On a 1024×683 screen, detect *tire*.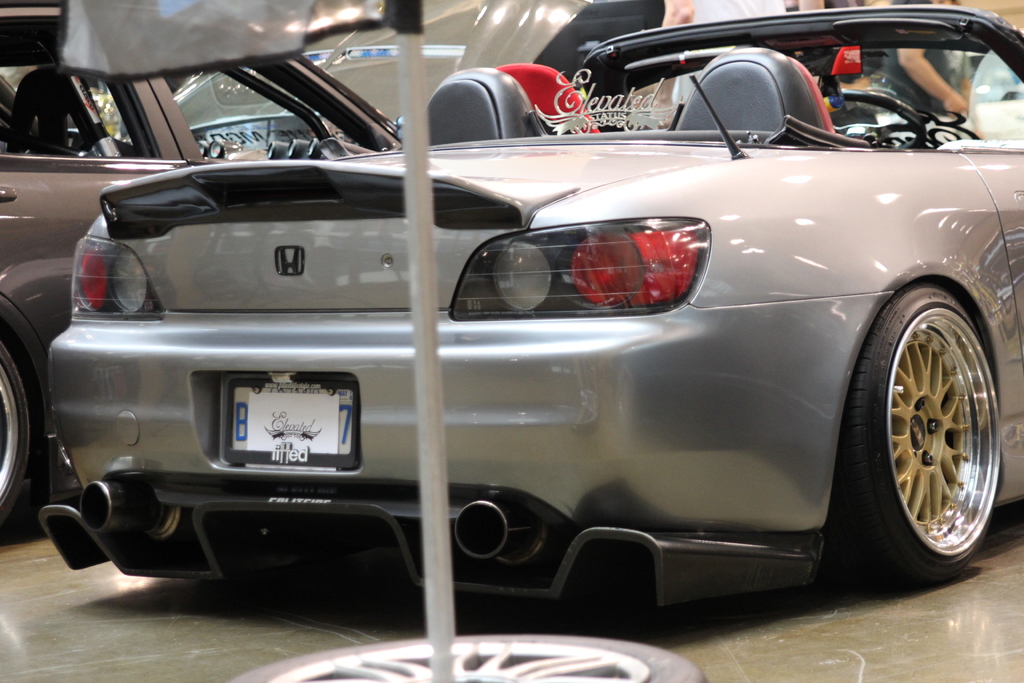
select_region(849, 236, 998, 597).
